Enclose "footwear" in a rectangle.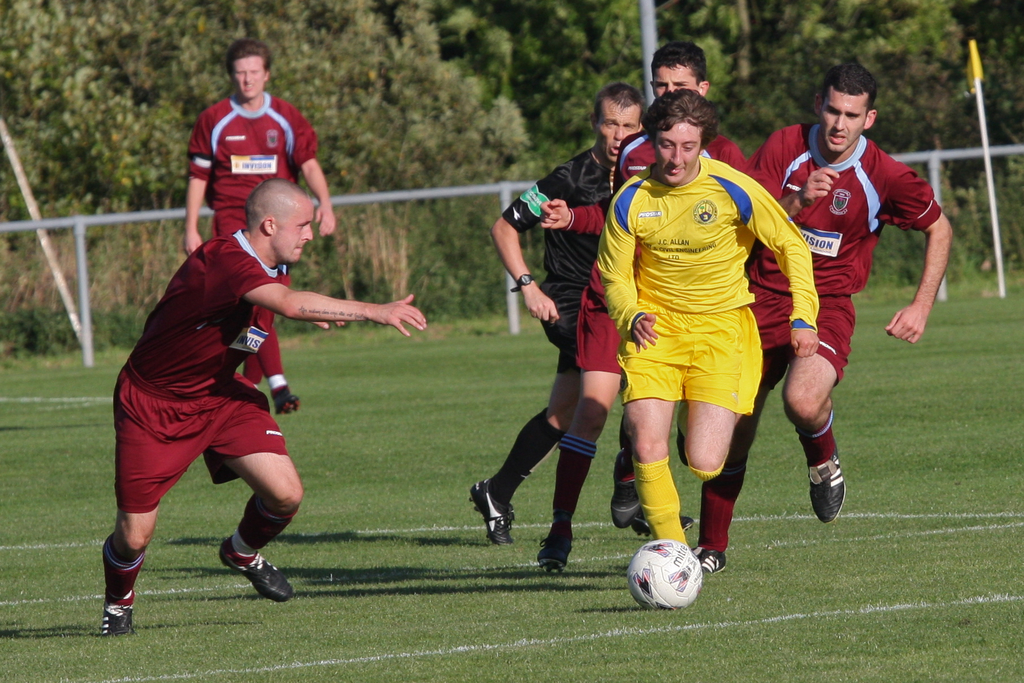
bbox(218, 536, 297, 604).
